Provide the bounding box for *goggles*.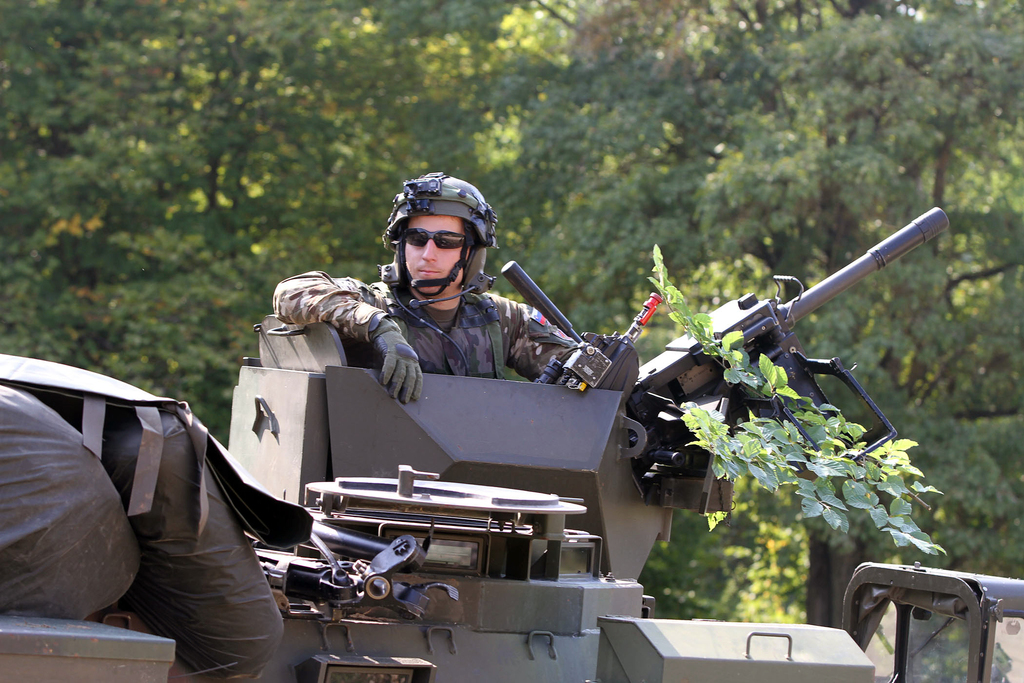
<box>396,226,476,248</box>.
